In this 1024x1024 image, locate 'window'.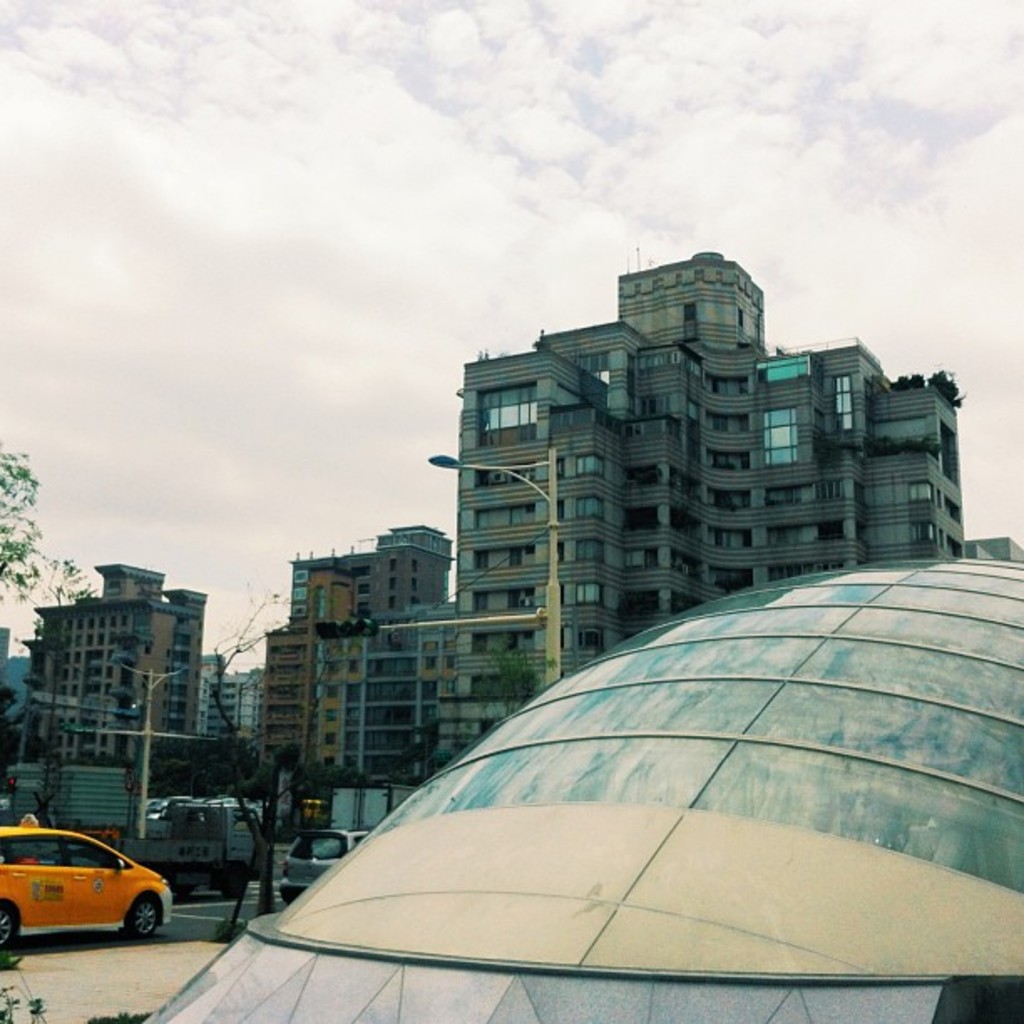
Bounding box: Rect(577, 453, 604, 475).
